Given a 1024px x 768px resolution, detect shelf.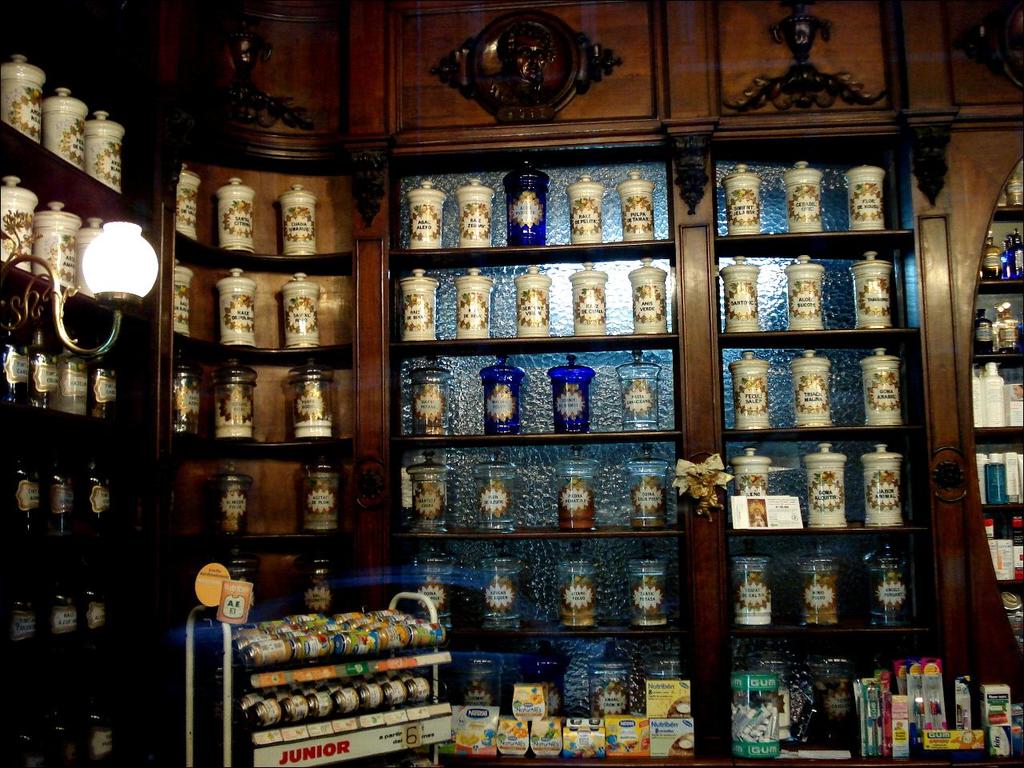
<box>383,438,674,554</box>.
